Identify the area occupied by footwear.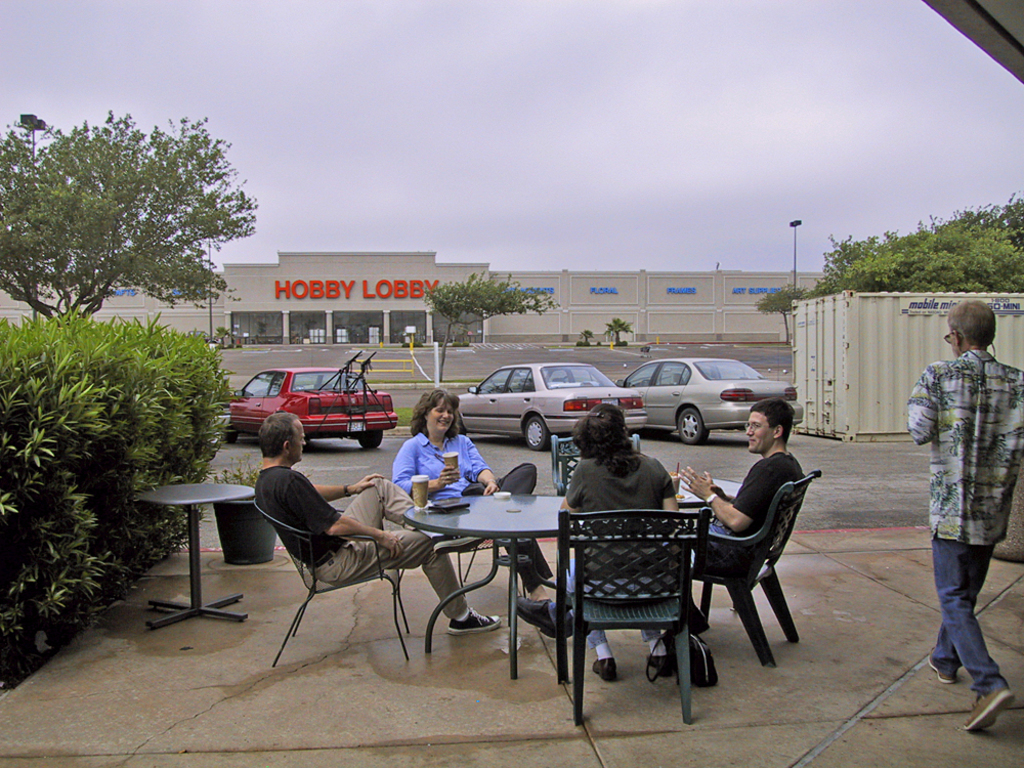
Area: [x1=593, y1=652, x2=618, y2=687].
